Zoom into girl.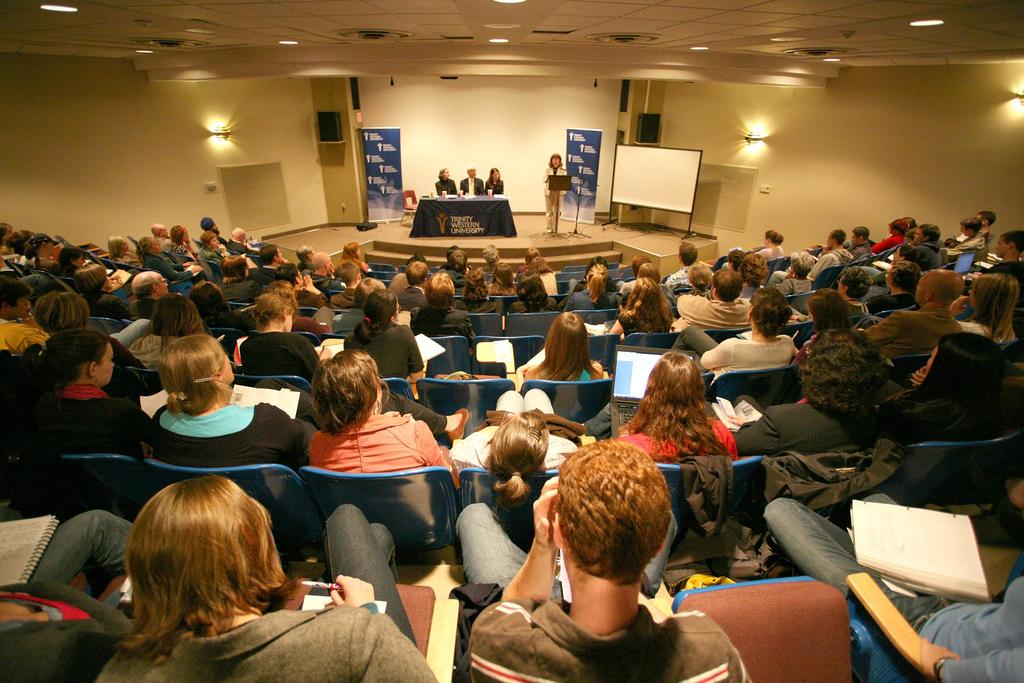
Zoom target: box(70, 259, 132, 325).
